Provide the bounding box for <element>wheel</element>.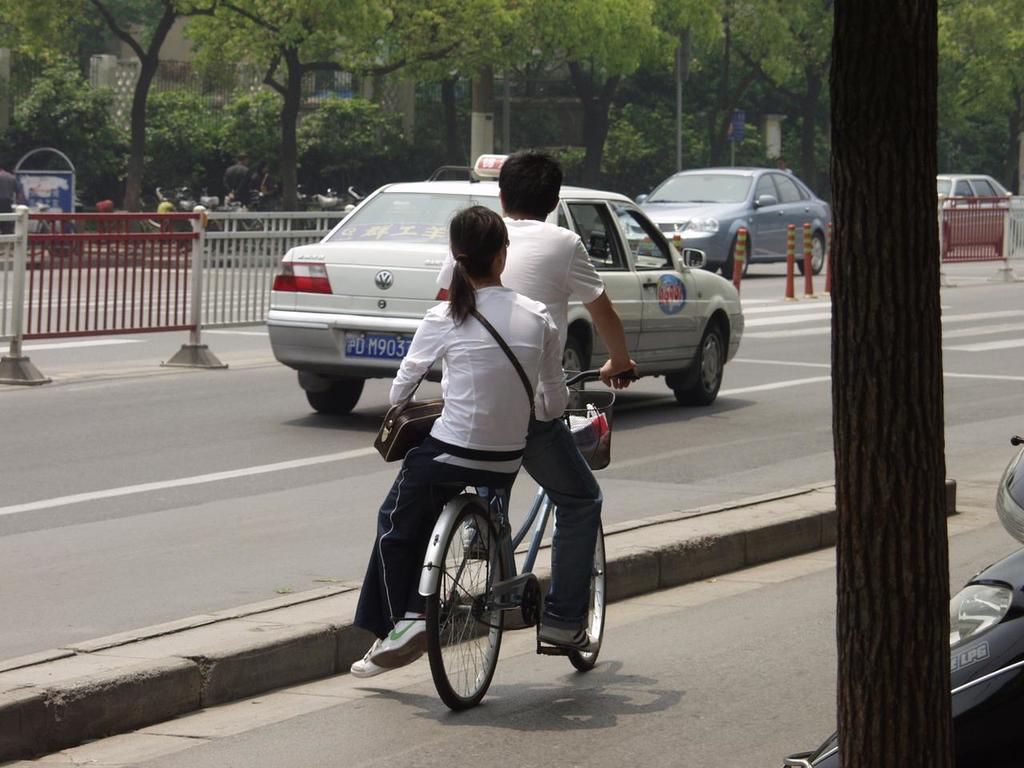
799,230,823,277.
